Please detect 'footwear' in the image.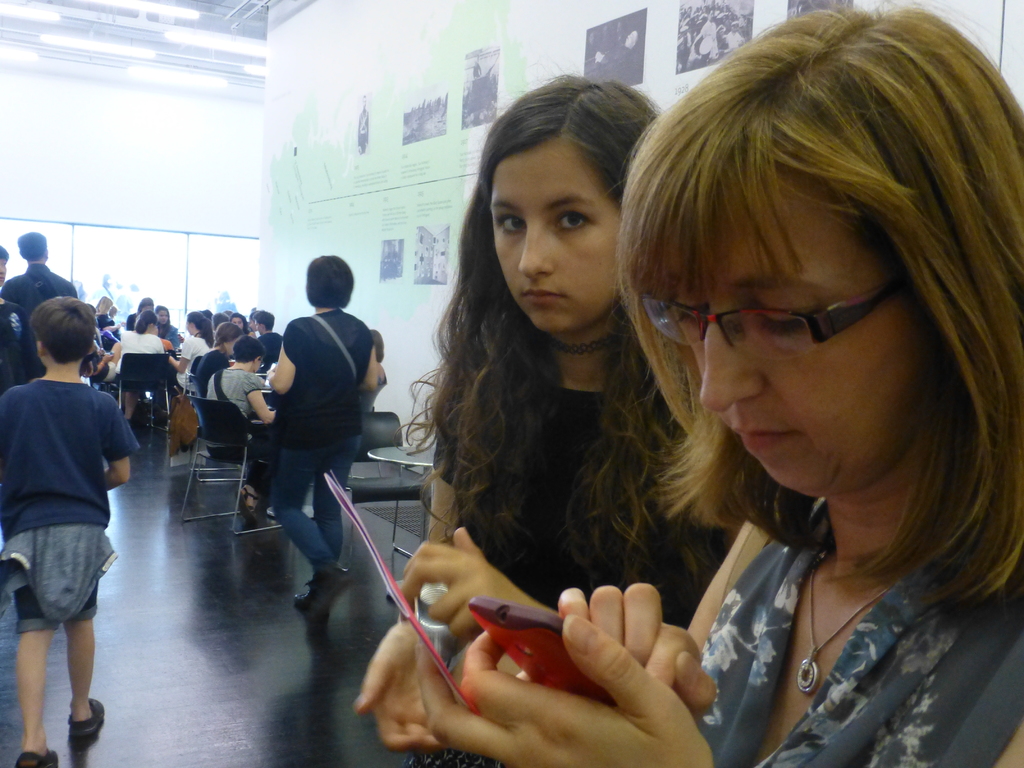
236 484 260 528.
